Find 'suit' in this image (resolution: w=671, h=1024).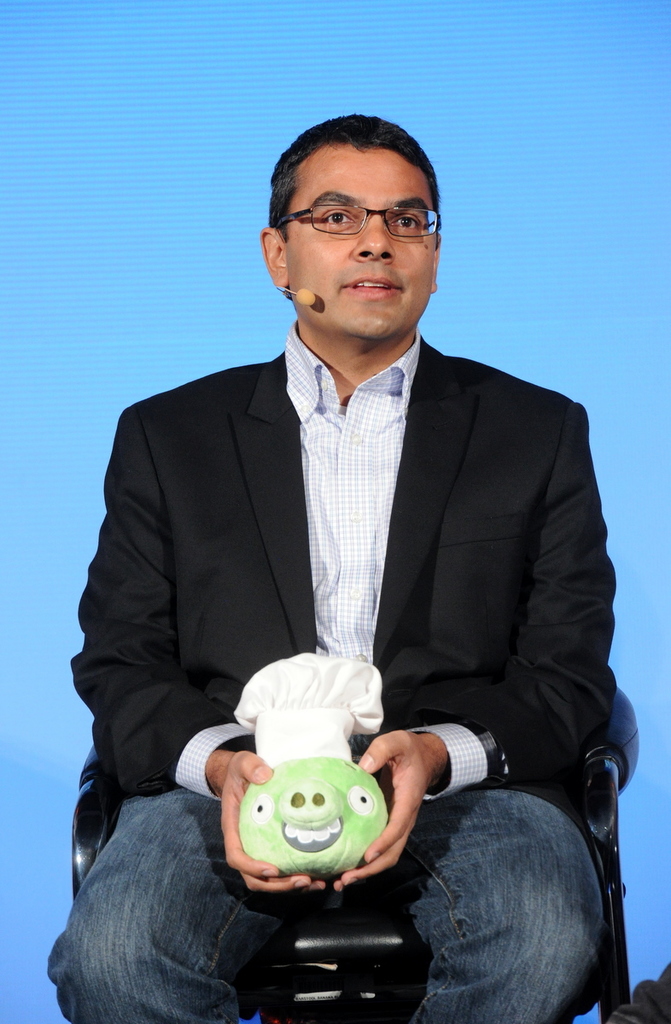
<region>165, 244, 546, 916</region>.
